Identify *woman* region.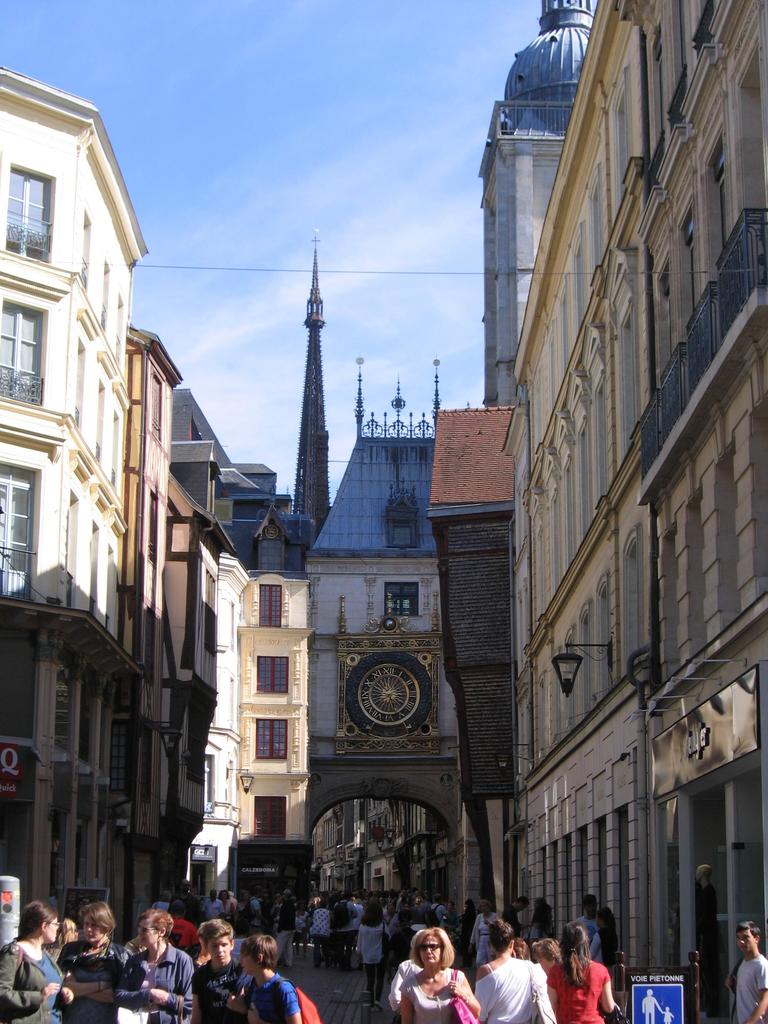
Region: (x1=396, y1=932, x2=483, y2=1023).
